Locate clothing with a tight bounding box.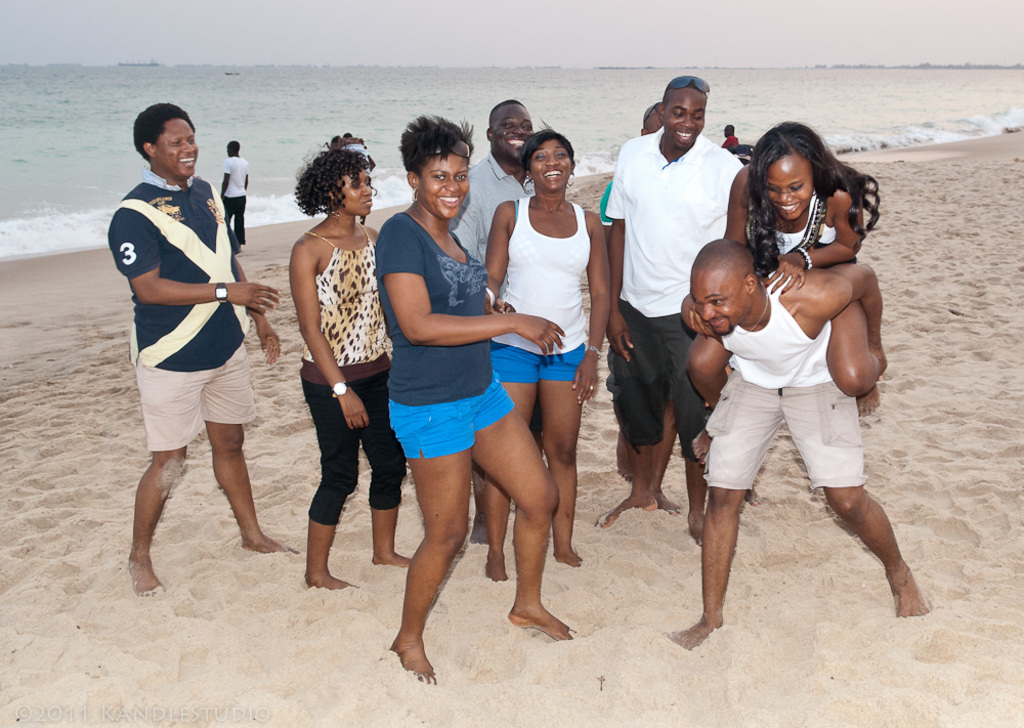
x1=133, y1=345, x2=262, y2=449.
